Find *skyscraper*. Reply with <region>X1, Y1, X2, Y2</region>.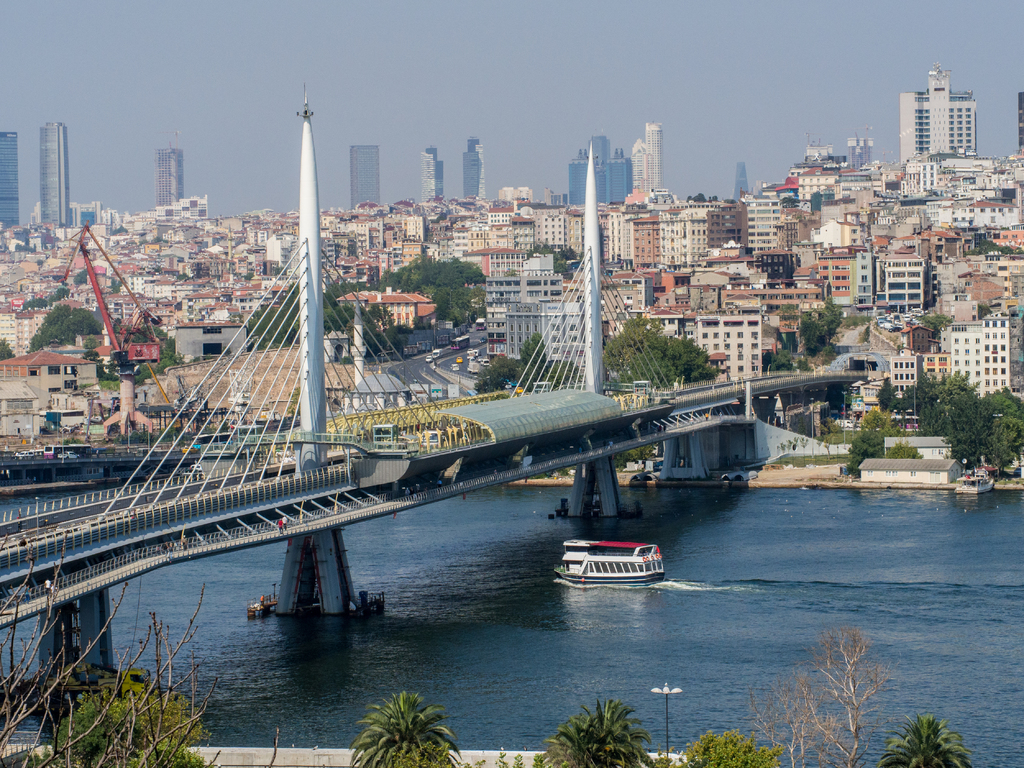
<region>613, 203, 744, 272</region>.
